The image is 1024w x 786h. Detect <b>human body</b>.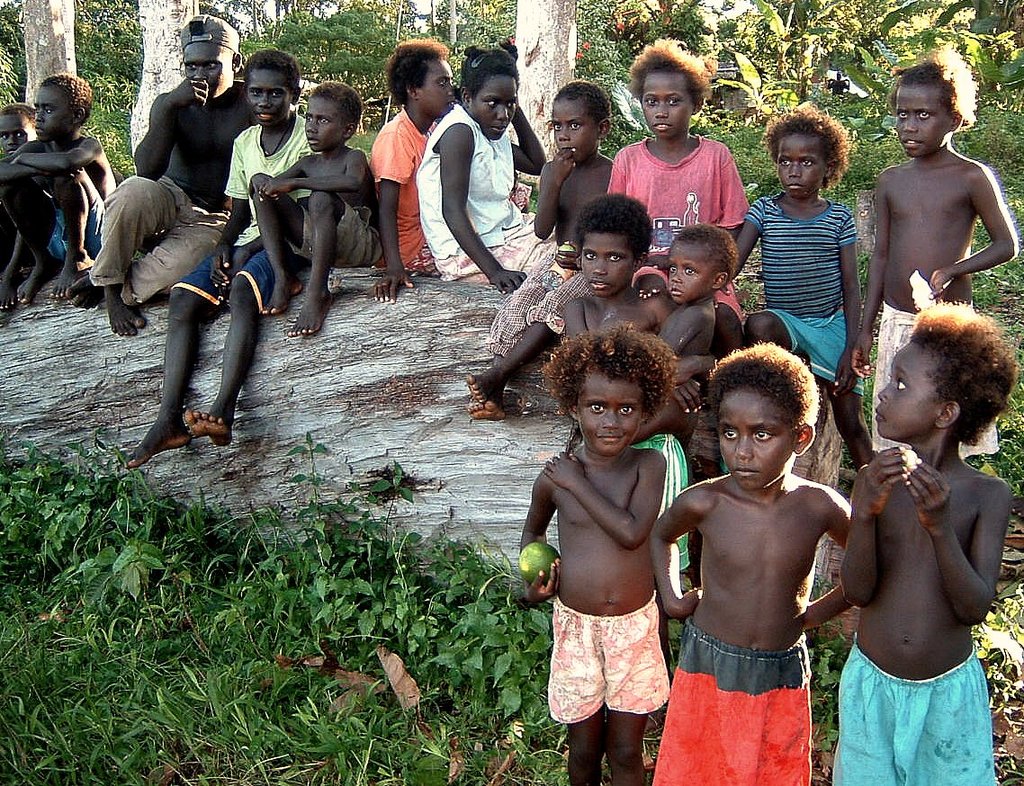
Detection: pyautogui.locateOnScreen(633, 291, 716, 463).
